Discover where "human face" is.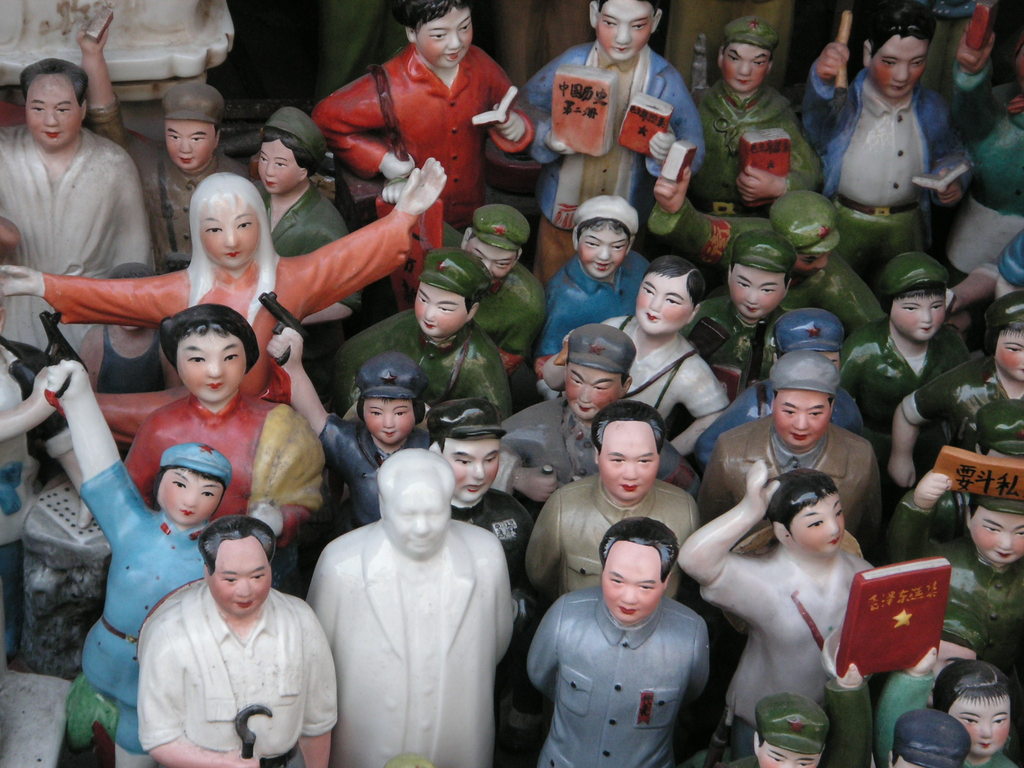
Discovered at (164,113,209,172).
